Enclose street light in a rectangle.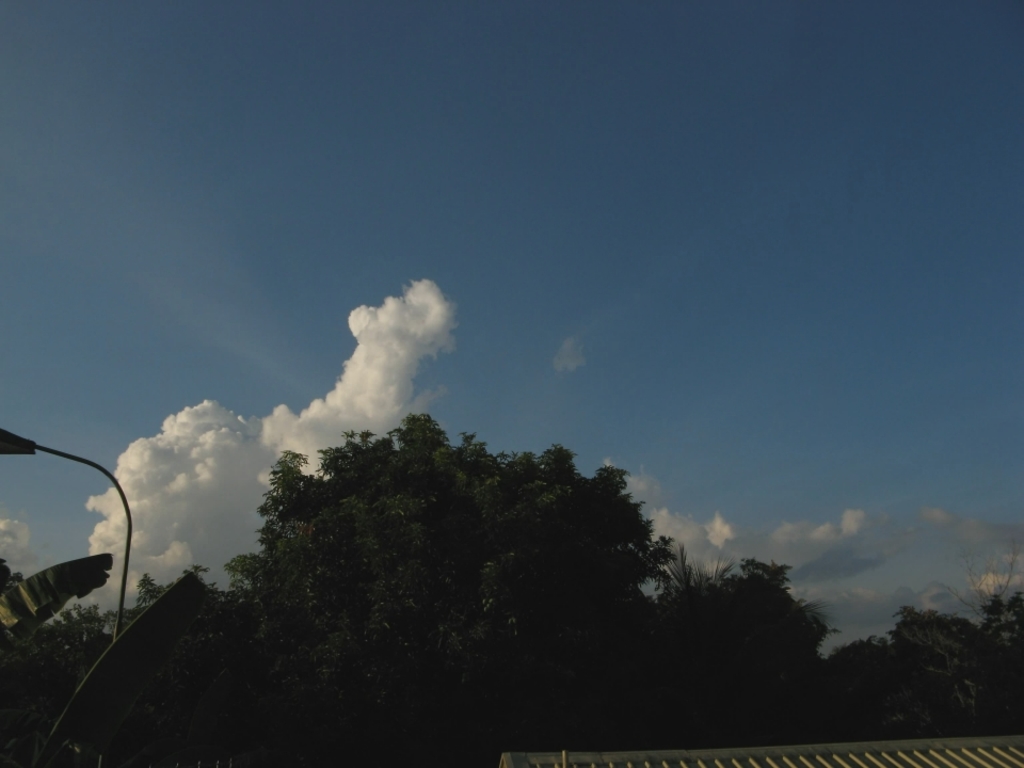
[0, 426, 137, 646].
